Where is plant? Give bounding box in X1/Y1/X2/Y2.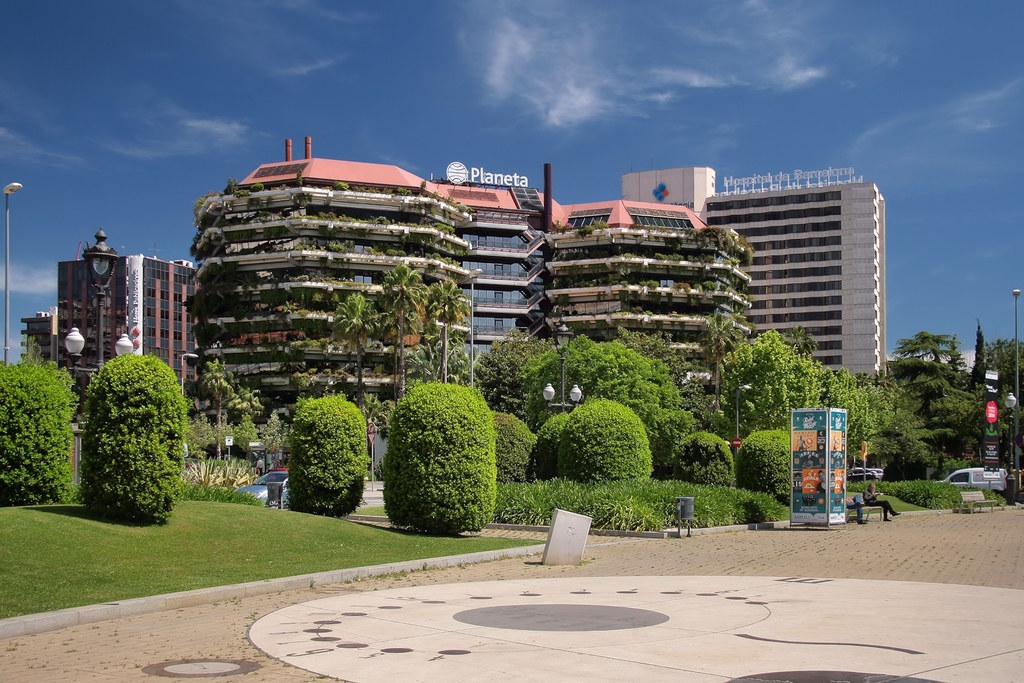
0/340/84/524.
